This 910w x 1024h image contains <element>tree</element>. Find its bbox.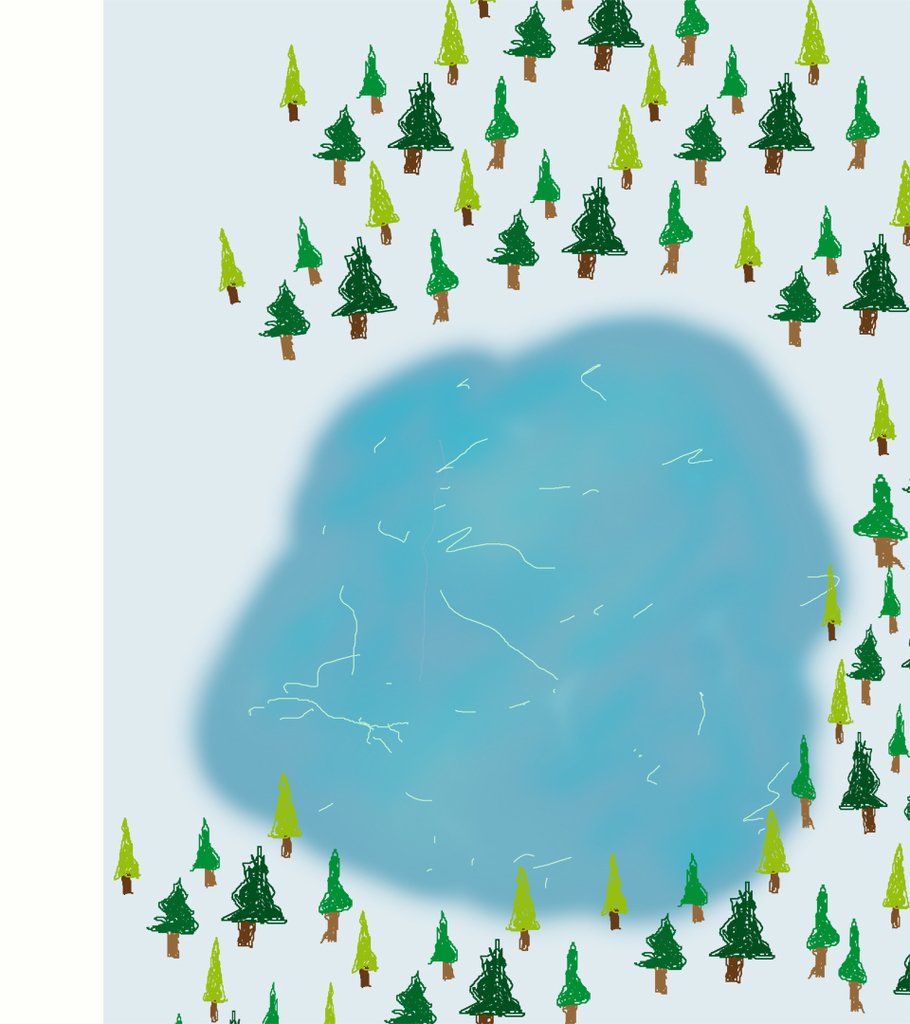
<box>554,943,589,1023</box>.
